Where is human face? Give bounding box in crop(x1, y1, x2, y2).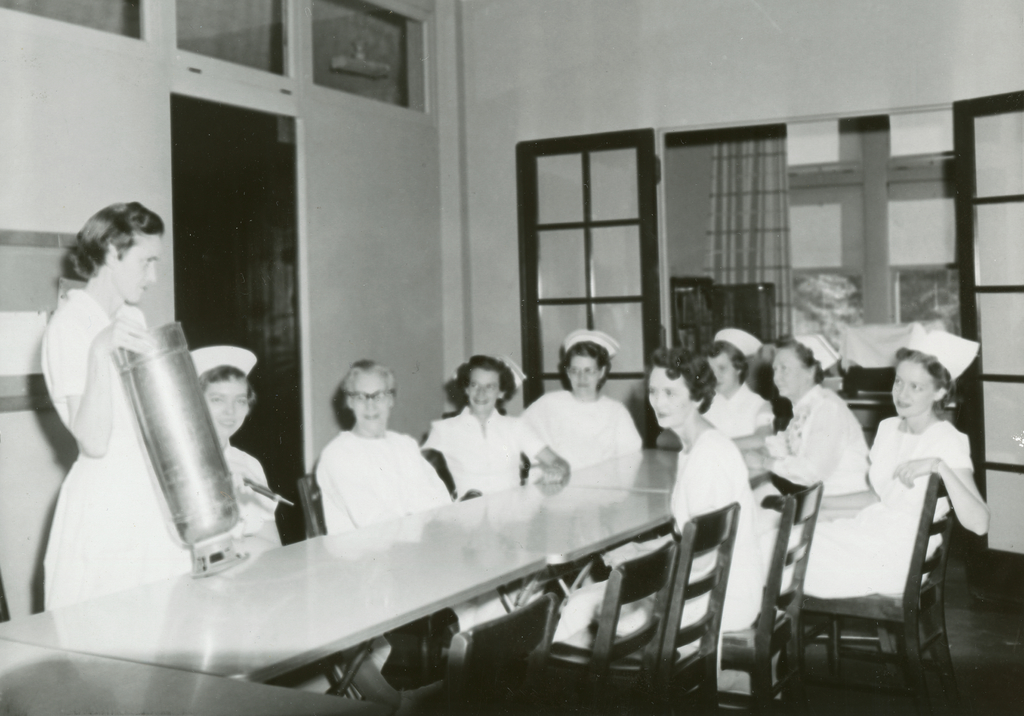
crop(566, 358, 600, 392).
